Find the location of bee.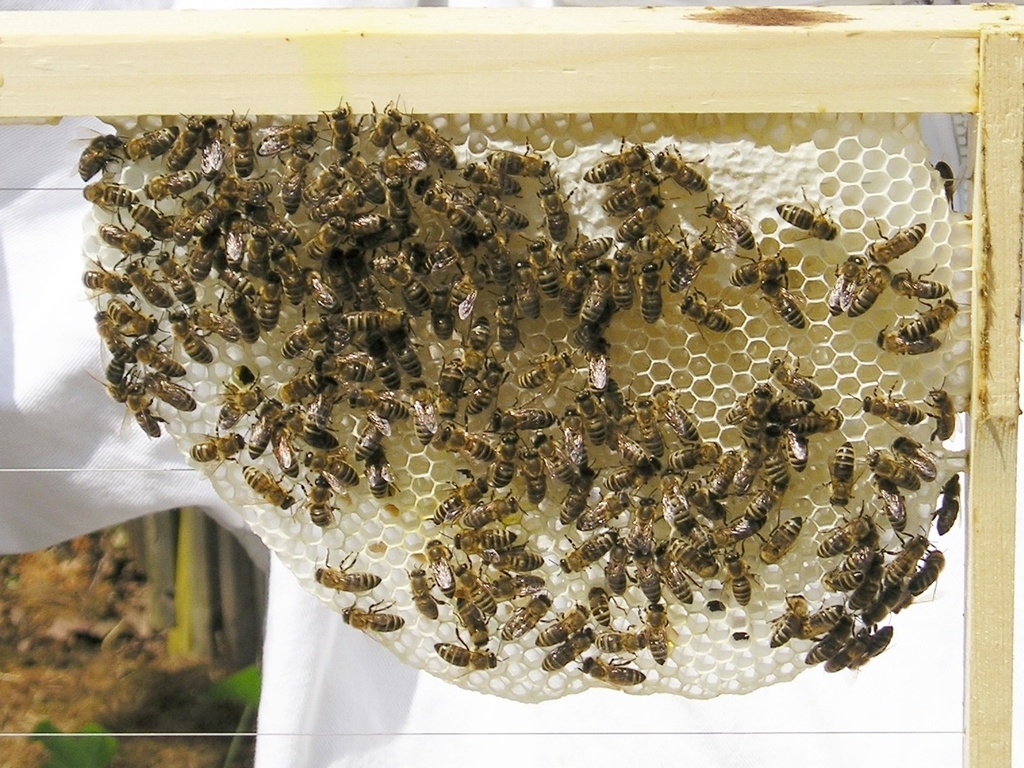
Location: 245 395 287 454.
